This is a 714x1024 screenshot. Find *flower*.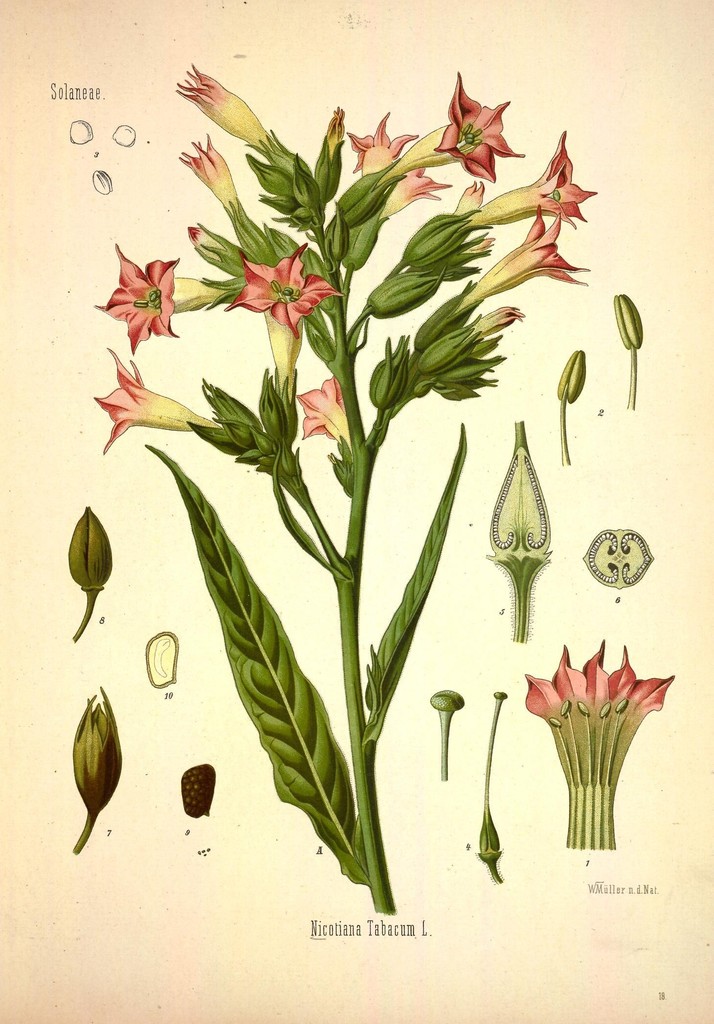
Bounding box: bbox=[293, 376, 360, 450].
